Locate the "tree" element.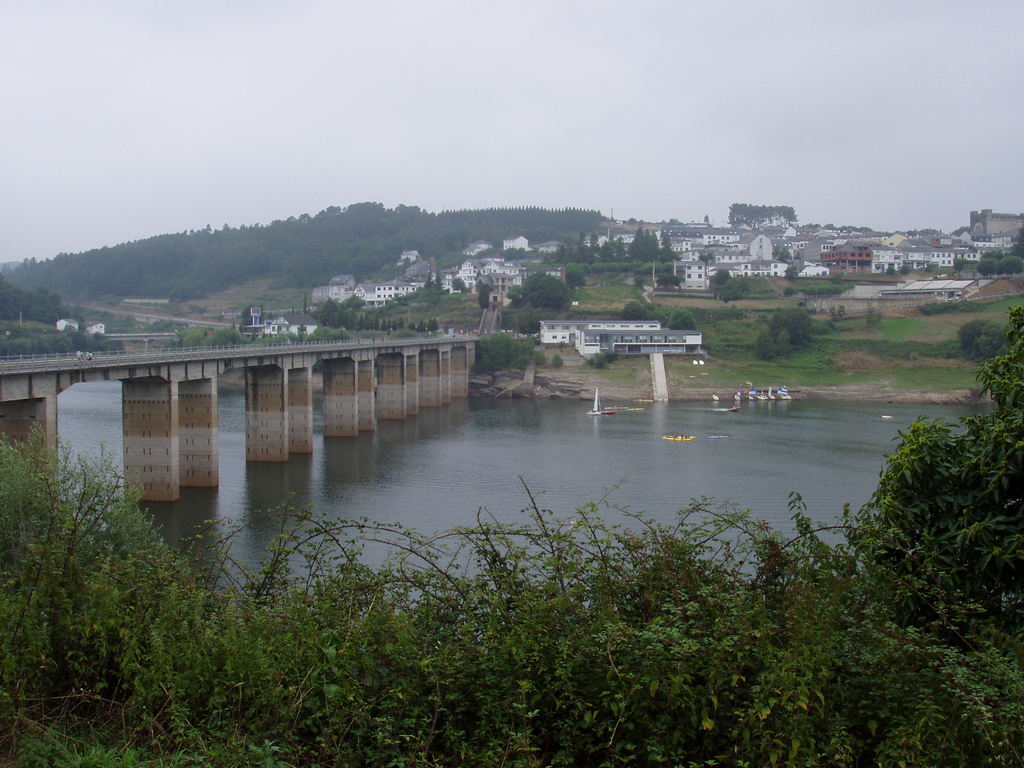
Element bbox: locate(702, 213, 712, 227).
